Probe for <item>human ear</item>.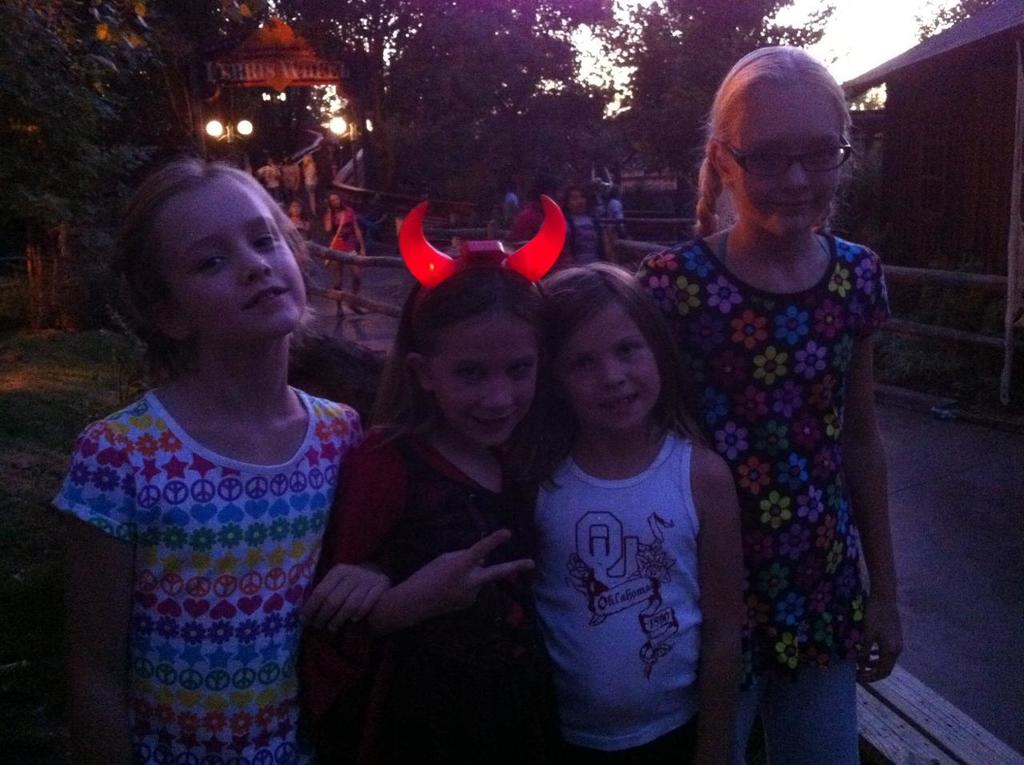
Probe result: [x1=150, y1=307, x2=182, y2=339].
